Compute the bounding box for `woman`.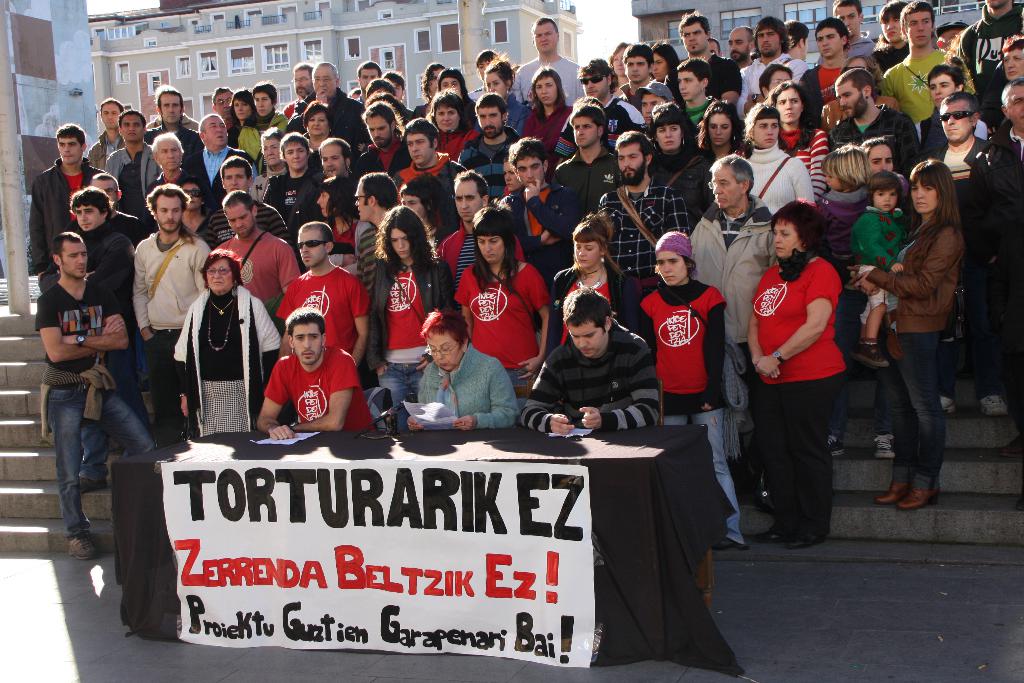
{"x1": 413, "y1": 62, "x2": 442, "y2": 115}.
